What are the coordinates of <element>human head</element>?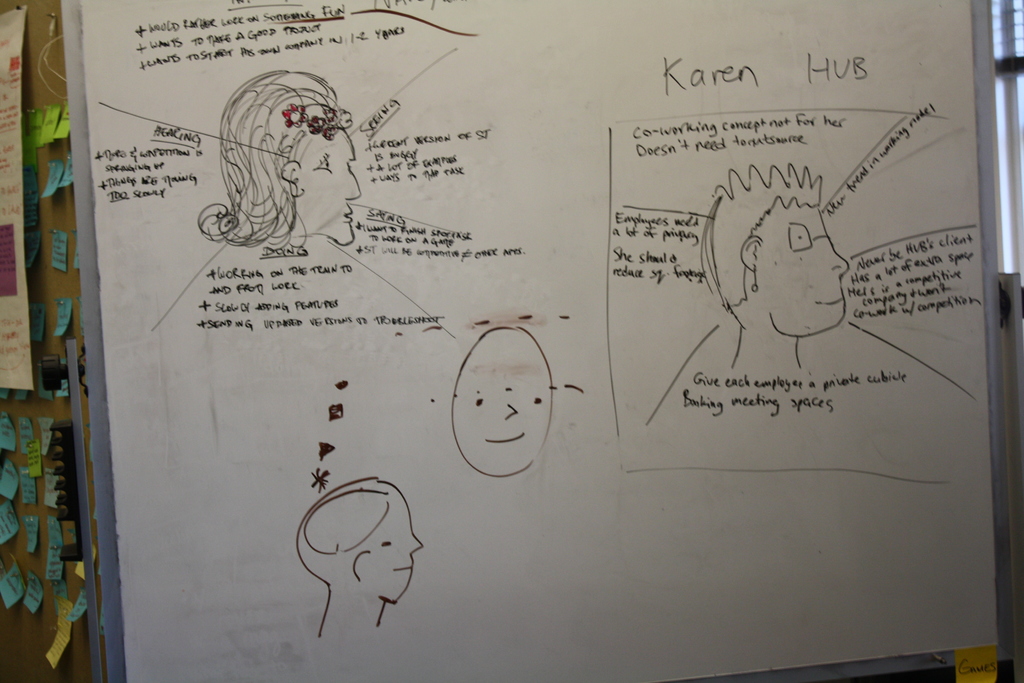
(left=698, top=162, right=855, bottom=345).
